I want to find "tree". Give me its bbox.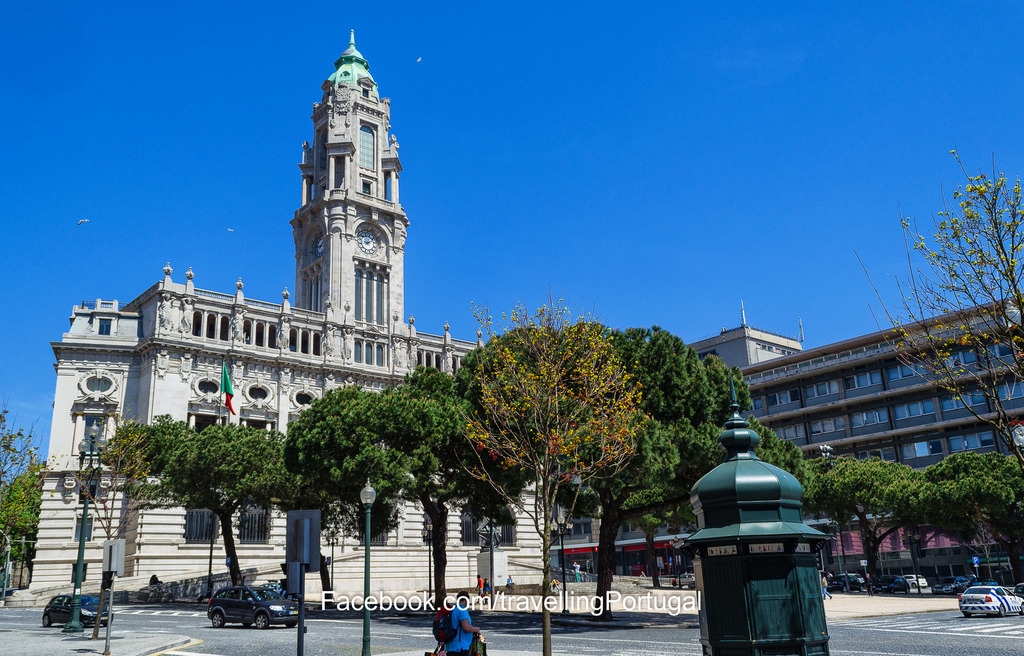
left=0, top=455, right=42, bottom=551.
